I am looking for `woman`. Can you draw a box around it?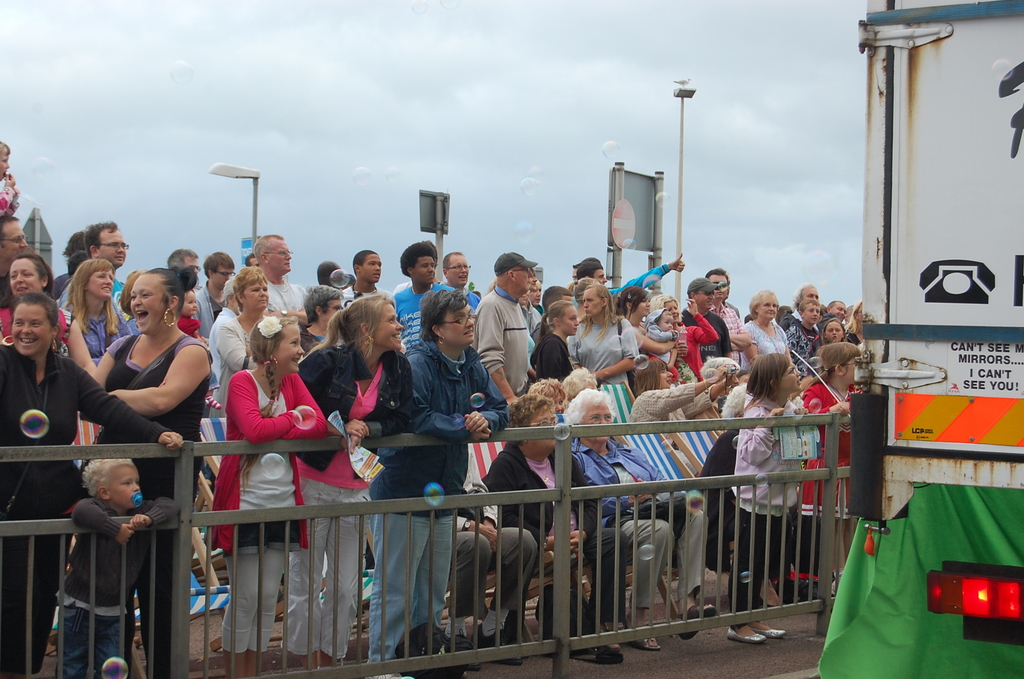
Sure, the bounding box is bbox(60, 259, 134, 369).
